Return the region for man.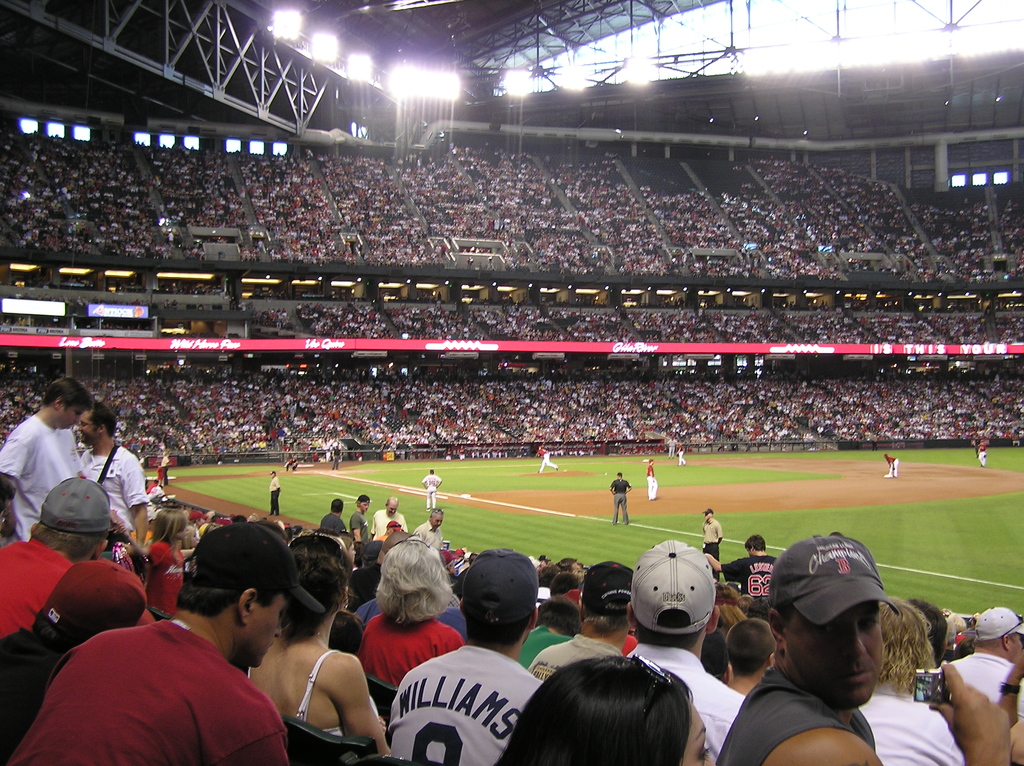
(left=701, top=538, right=787, bottom=600).
